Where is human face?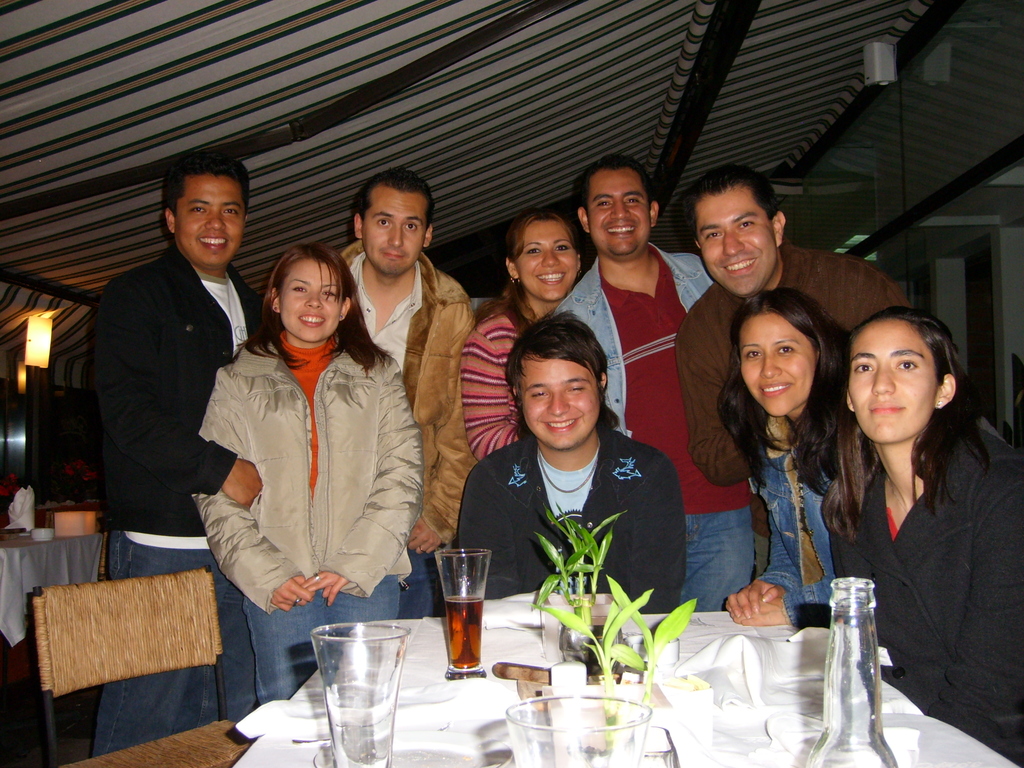
364:193:424:270.
